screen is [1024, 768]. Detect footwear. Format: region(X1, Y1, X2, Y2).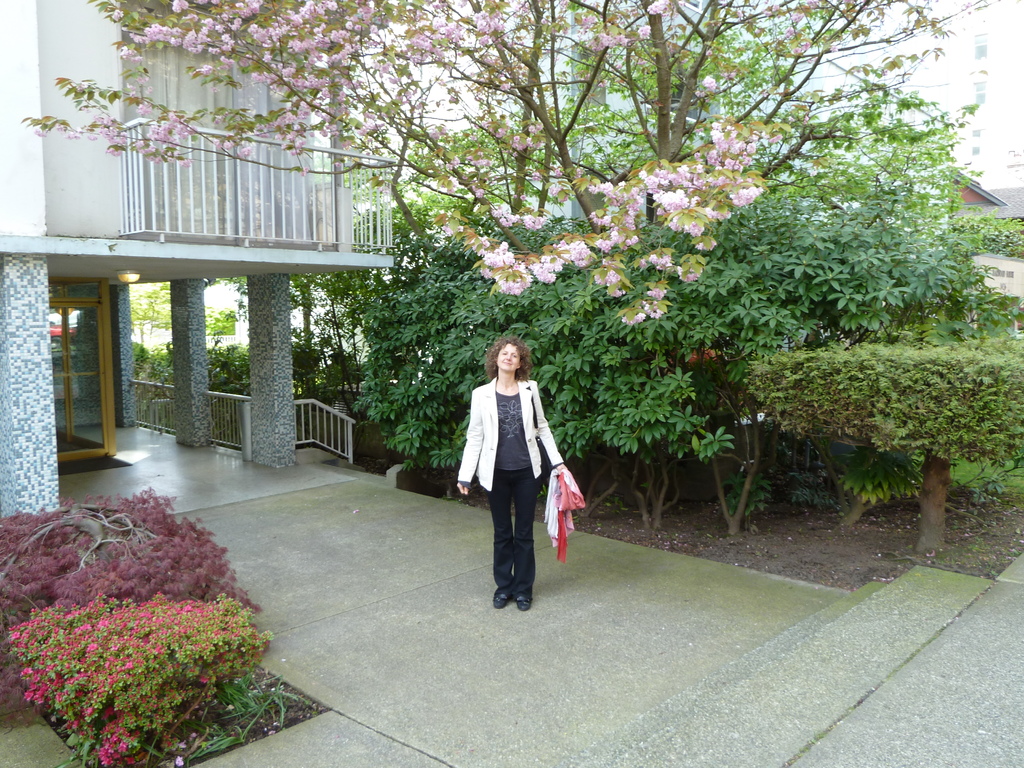
region(520, 594, 533, 609).
